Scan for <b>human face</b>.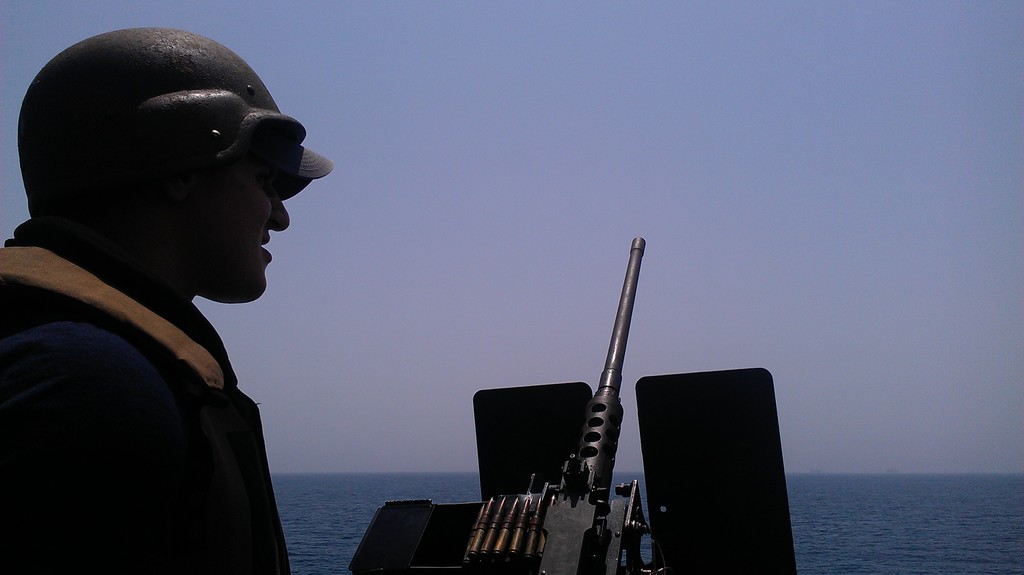
Scan result: box=[191, 157, 289, 305].
